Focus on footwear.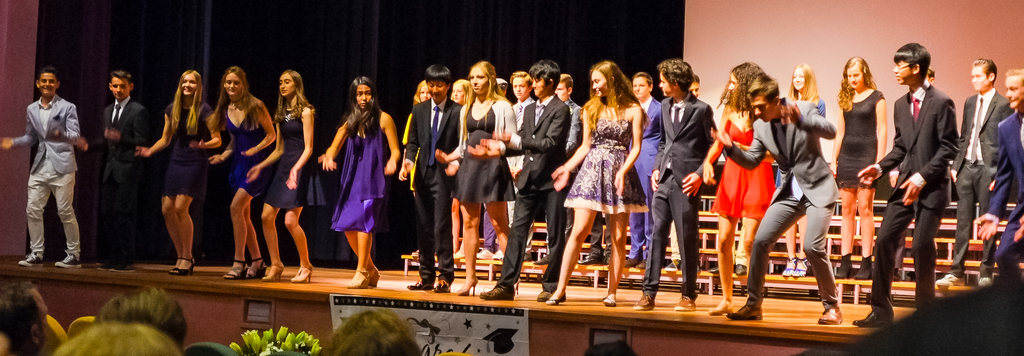
Focused at locate(512, 278, 524, 292).
